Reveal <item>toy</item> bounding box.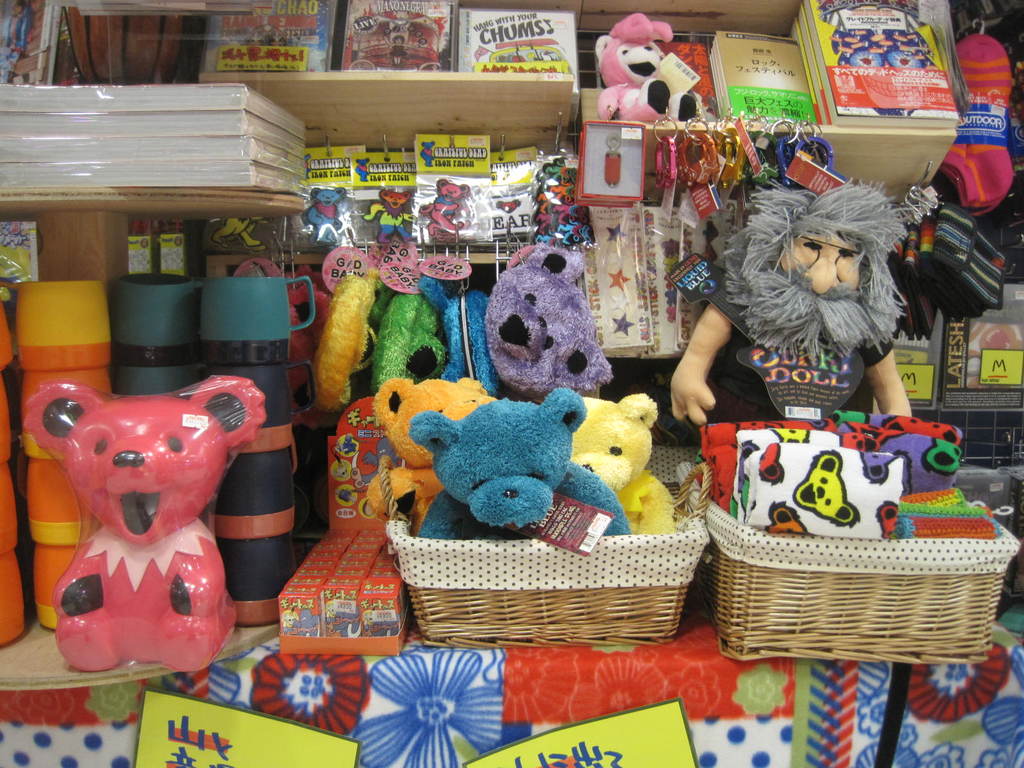
Revealed: (281,254,375,415).
